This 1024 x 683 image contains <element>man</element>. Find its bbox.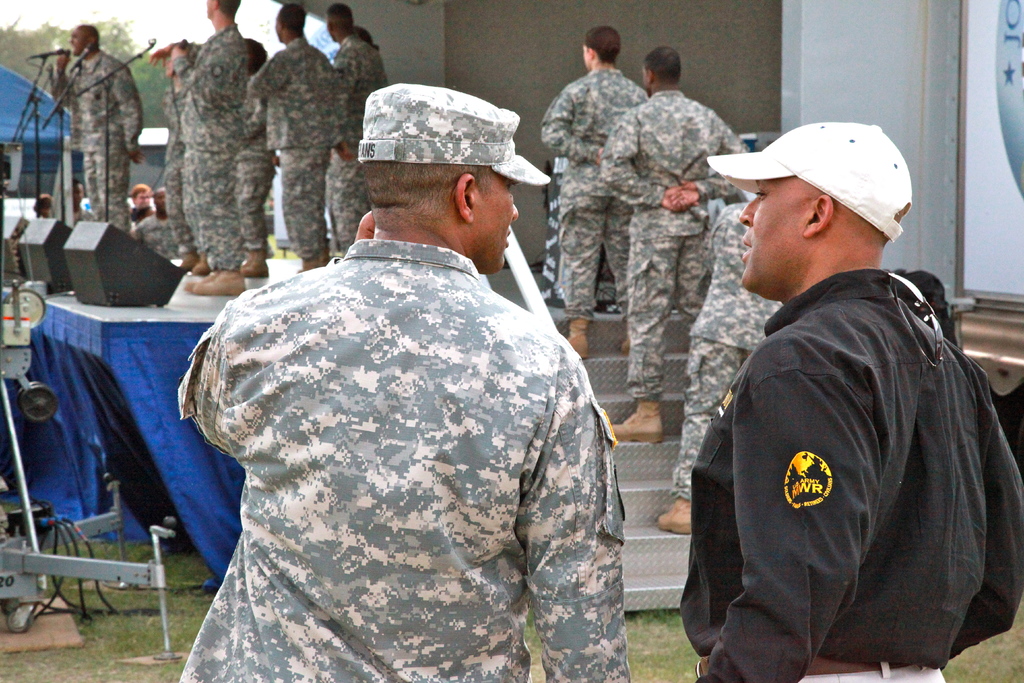
bbox=(252, 3, 350, 273).
